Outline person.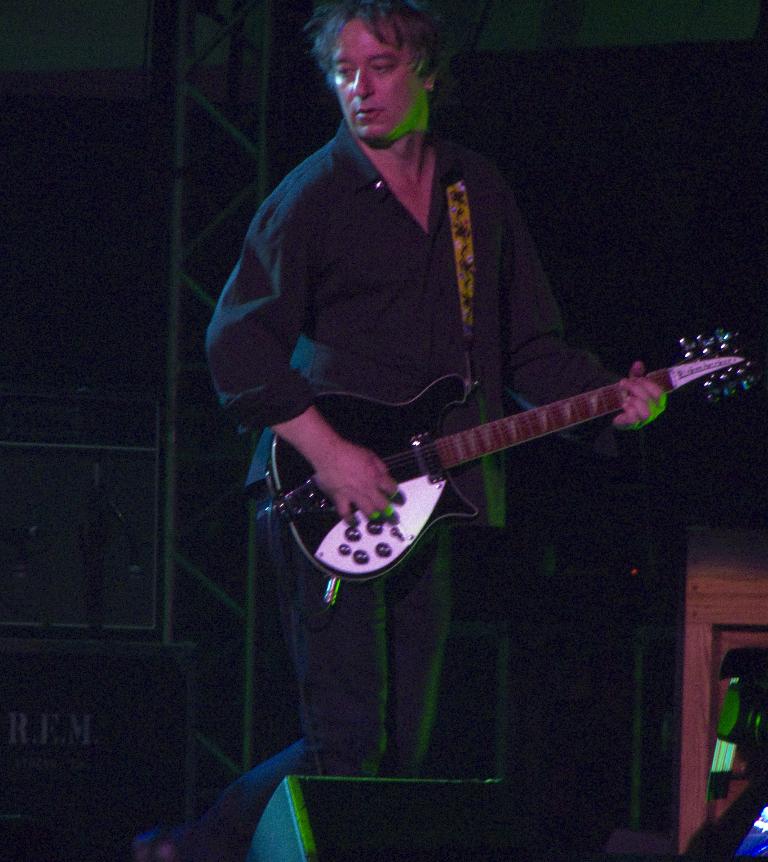
Outline: 236, 39, 720, 668.
